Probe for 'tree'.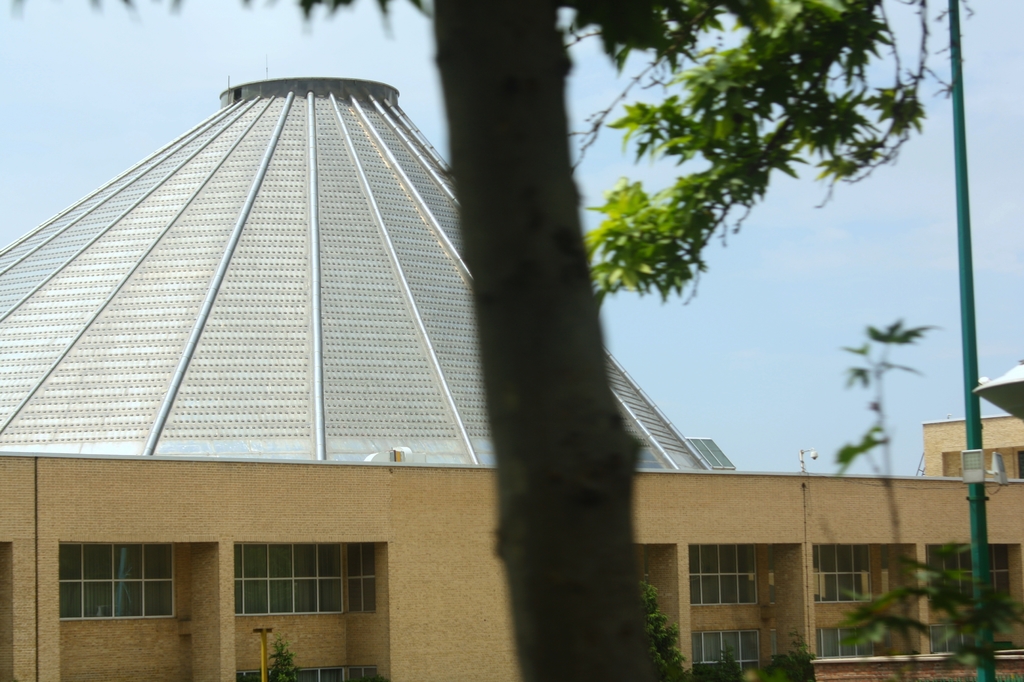
Probe result: <box>826,308,1023,681</box>.
